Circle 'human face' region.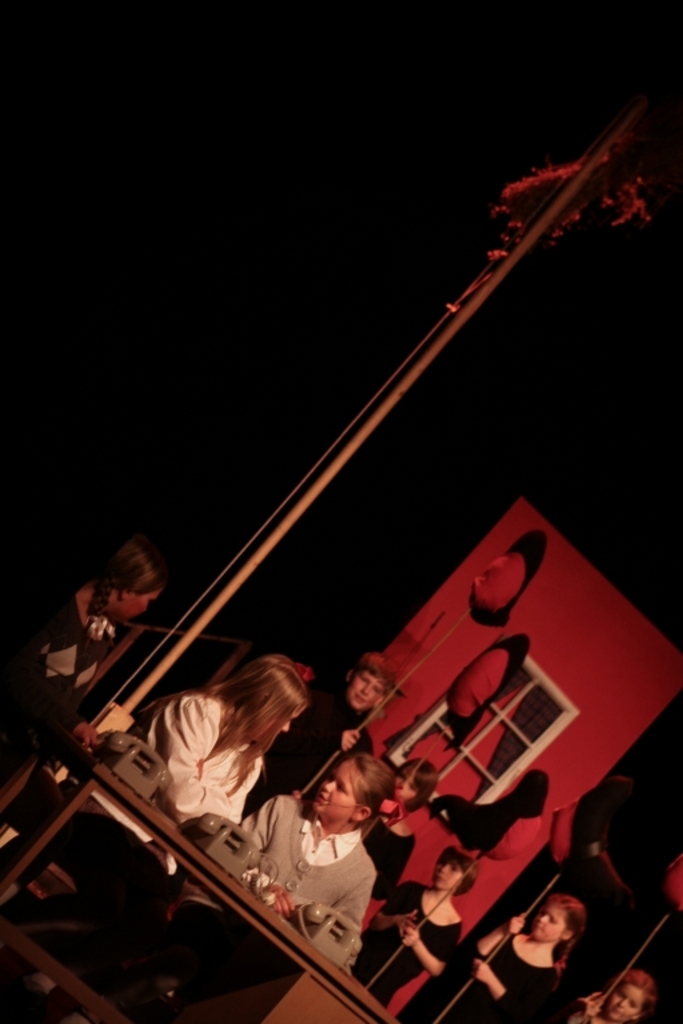
Region: box=[352, 671, 382, 708].
